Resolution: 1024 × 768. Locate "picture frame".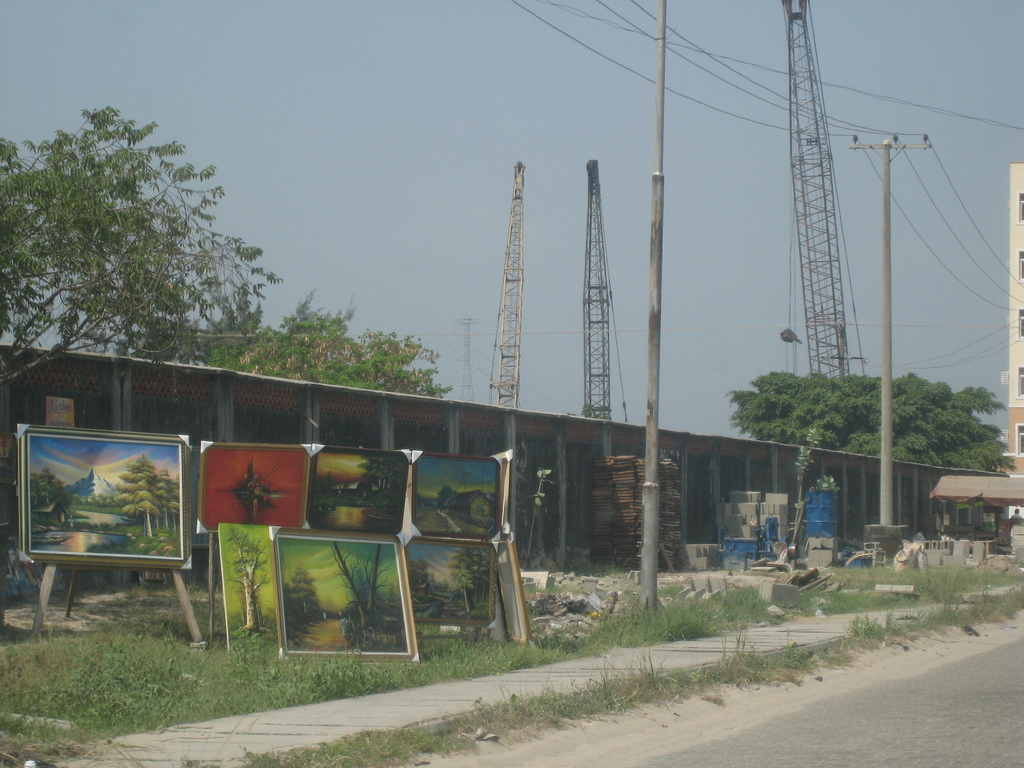
242 525 428 678.
